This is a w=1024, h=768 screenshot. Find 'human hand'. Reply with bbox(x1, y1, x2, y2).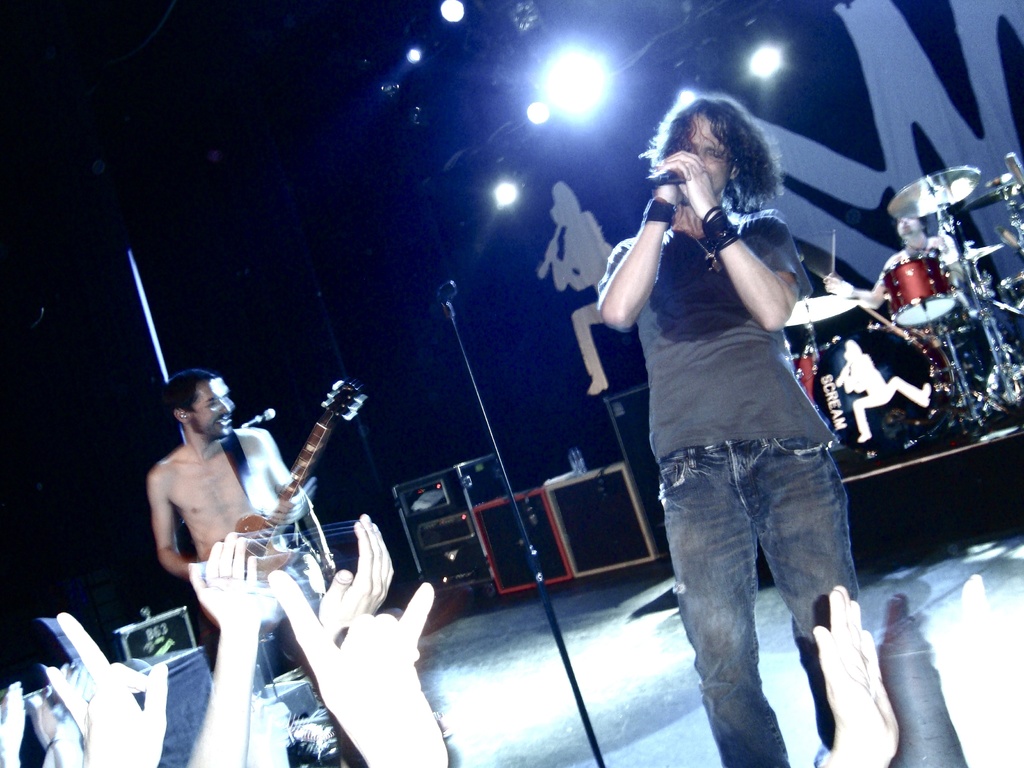
bbox(314, 513, 396, 638).
